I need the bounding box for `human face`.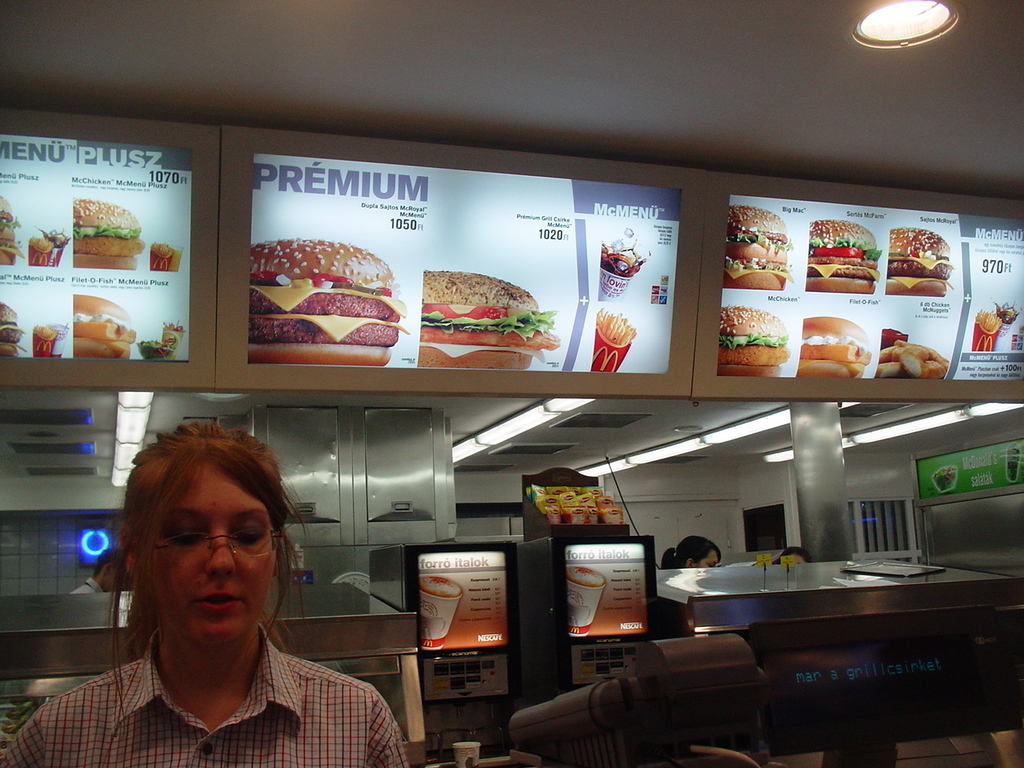
Here it is: x1=790, y1=552, x2=806, y2=562.
